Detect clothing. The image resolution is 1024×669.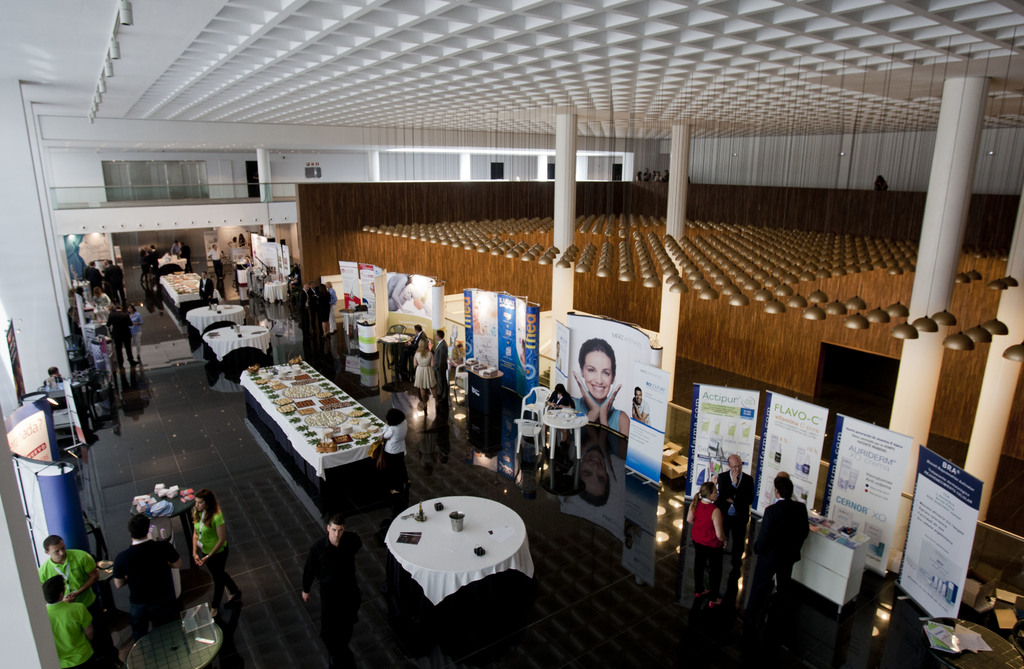
(574, 388, 623, 434).
